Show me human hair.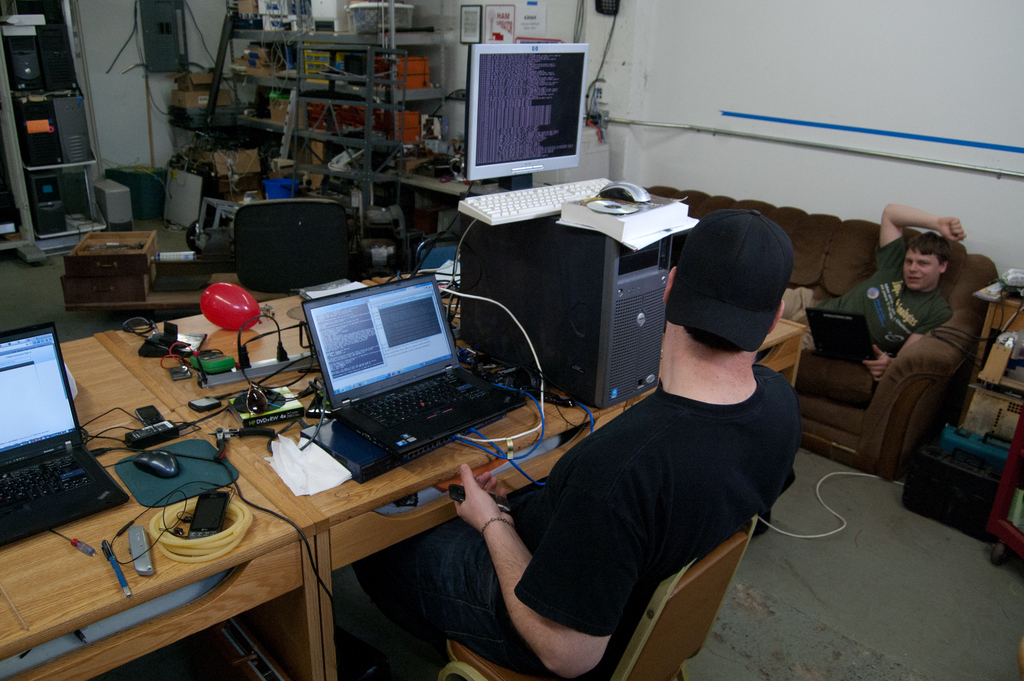
human hair is here: BBox(904, 226, 952, 262).
